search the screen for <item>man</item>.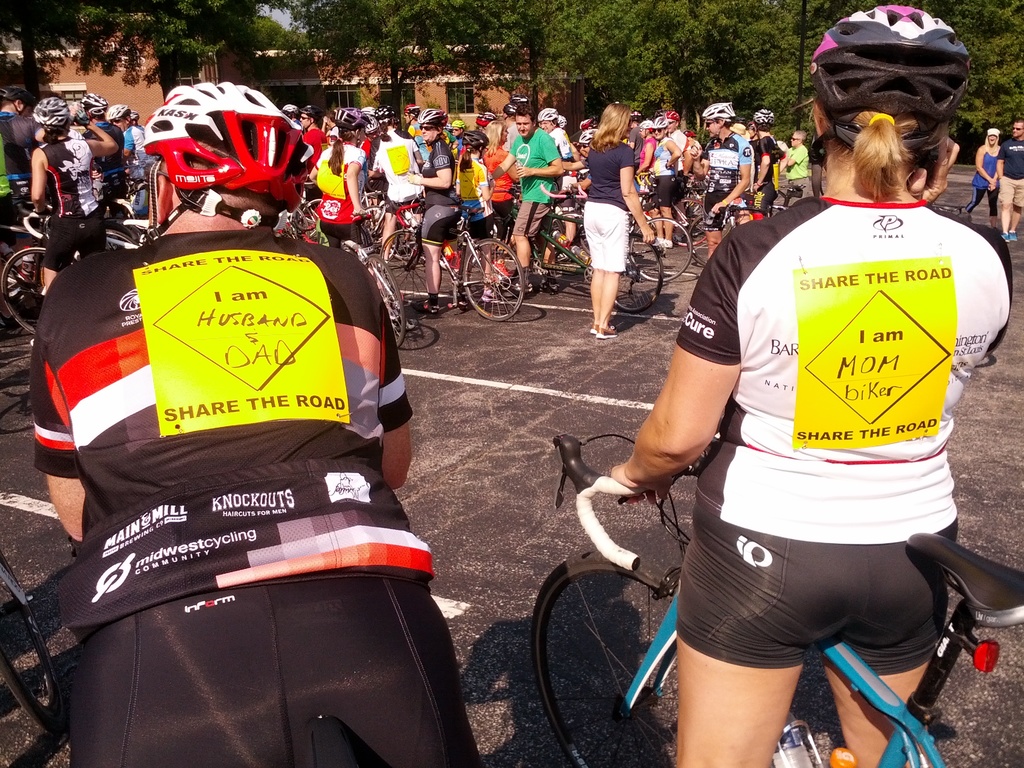
Found at [701, 97, 762, 267].
